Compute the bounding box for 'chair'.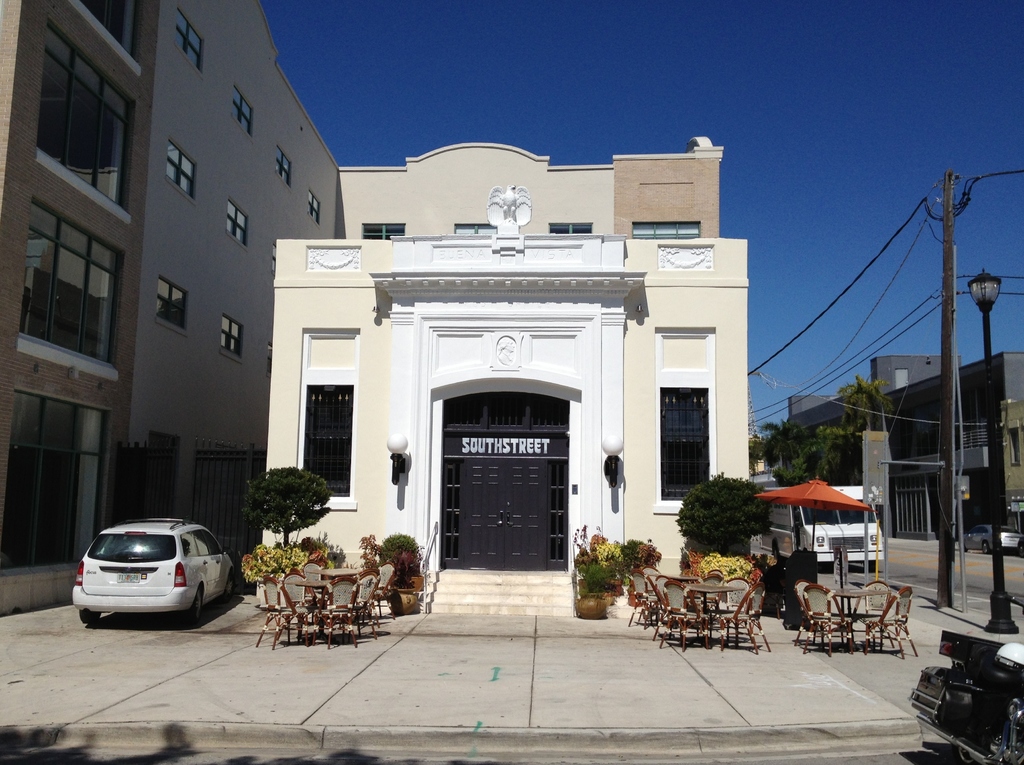
<box>870,586,918,661</box>.
